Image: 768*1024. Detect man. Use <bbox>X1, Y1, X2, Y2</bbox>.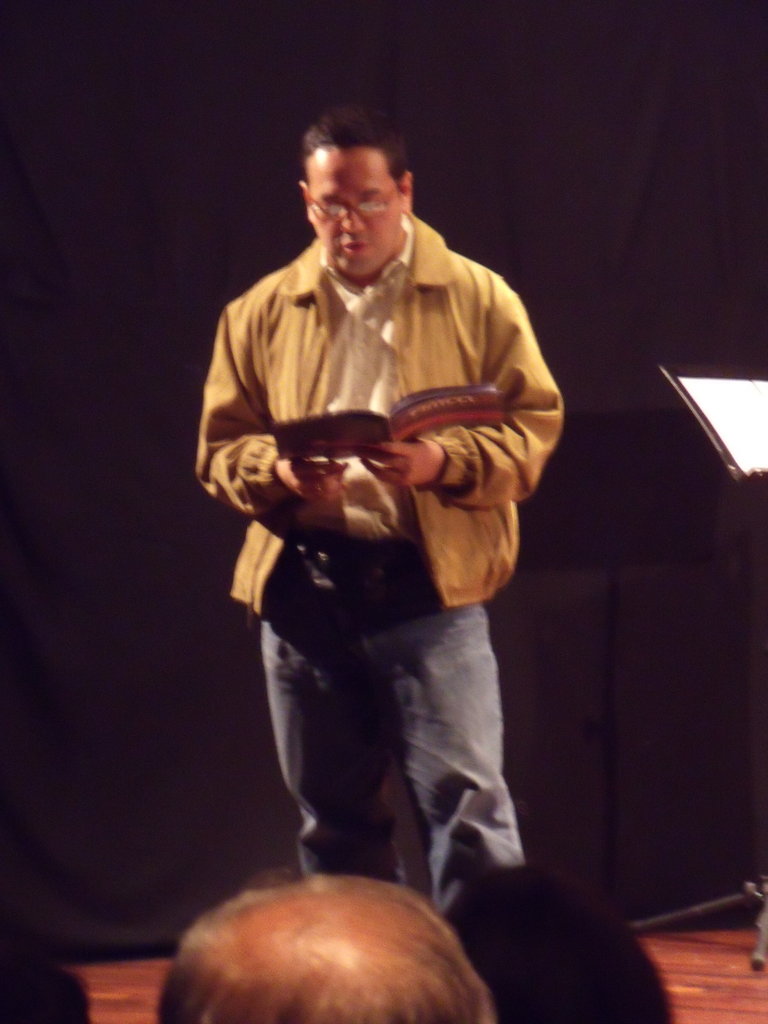
<bbox>186, 110, 589, 924</bbox>.
